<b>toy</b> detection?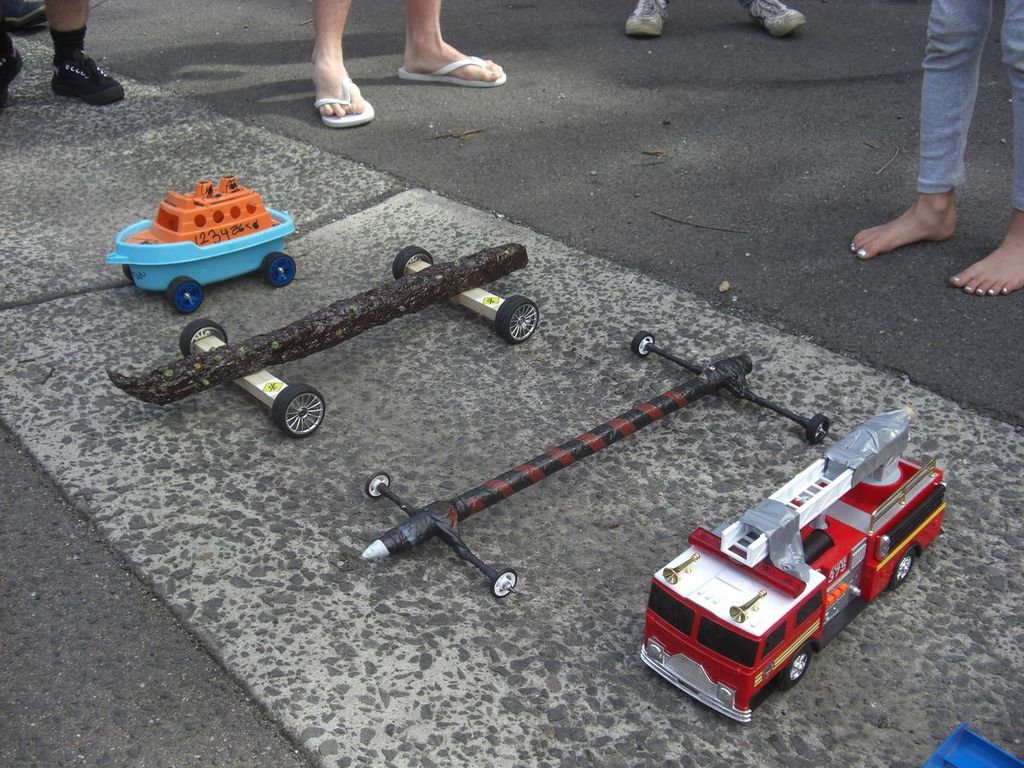
{"x1": 119, "y1": 158, "x2": 298, "y2": 295}
